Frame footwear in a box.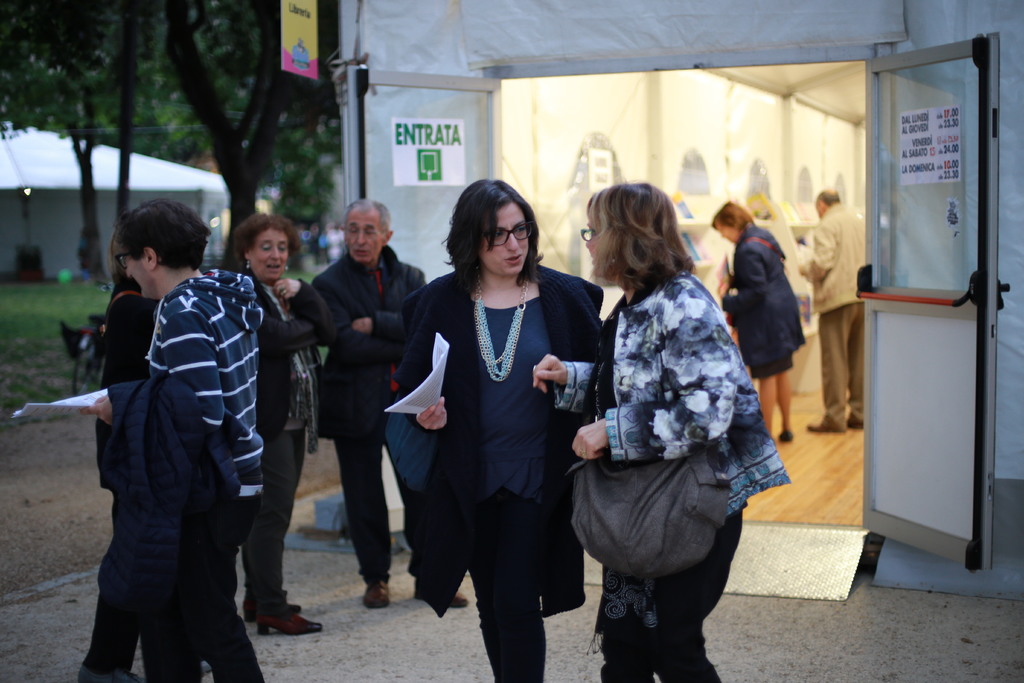
select_region(410, 584, 470, 607).
